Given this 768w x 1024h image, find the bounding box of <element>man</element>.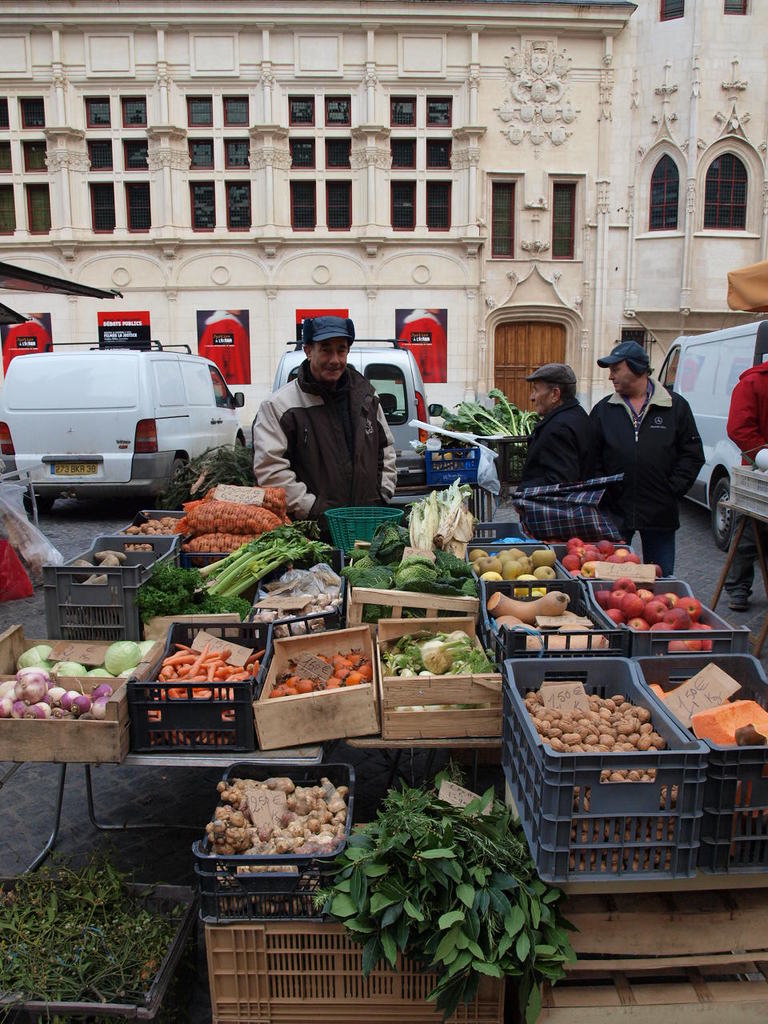
l=594, t=342, r=706, b=577.
